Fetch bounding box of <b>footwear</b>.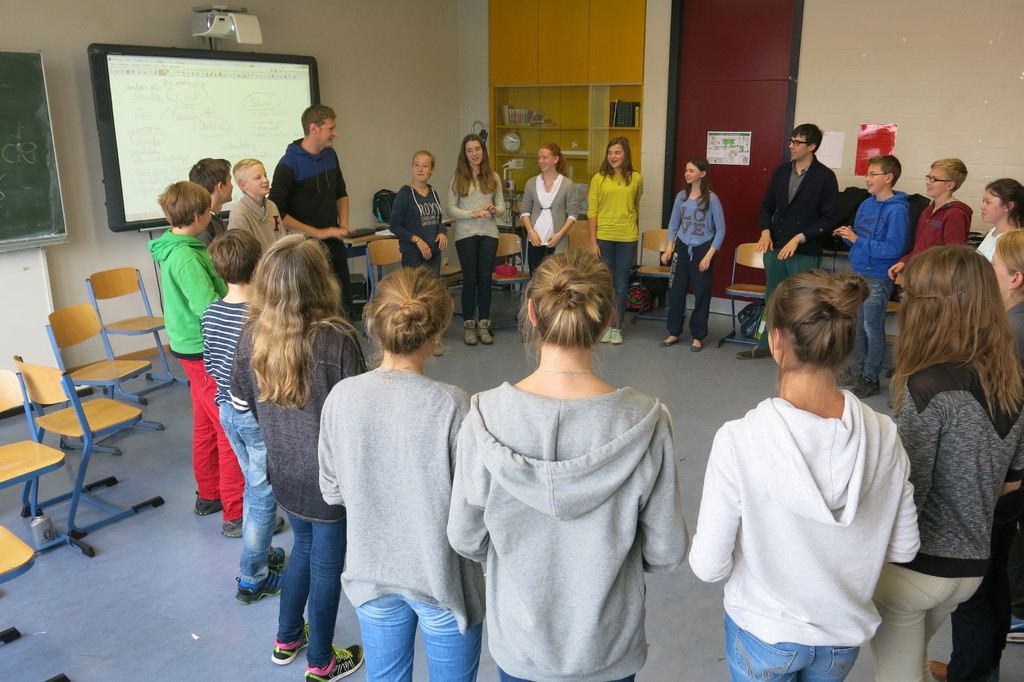
Bbox: (463, 318, 479, 344).
